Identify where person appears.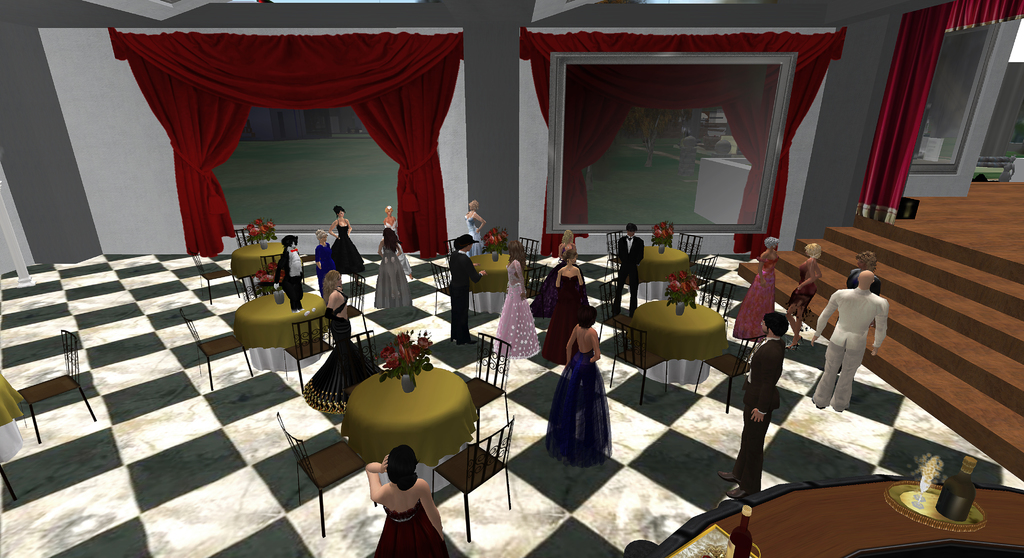
Appears at select_region(541, 231, 580, 313).
